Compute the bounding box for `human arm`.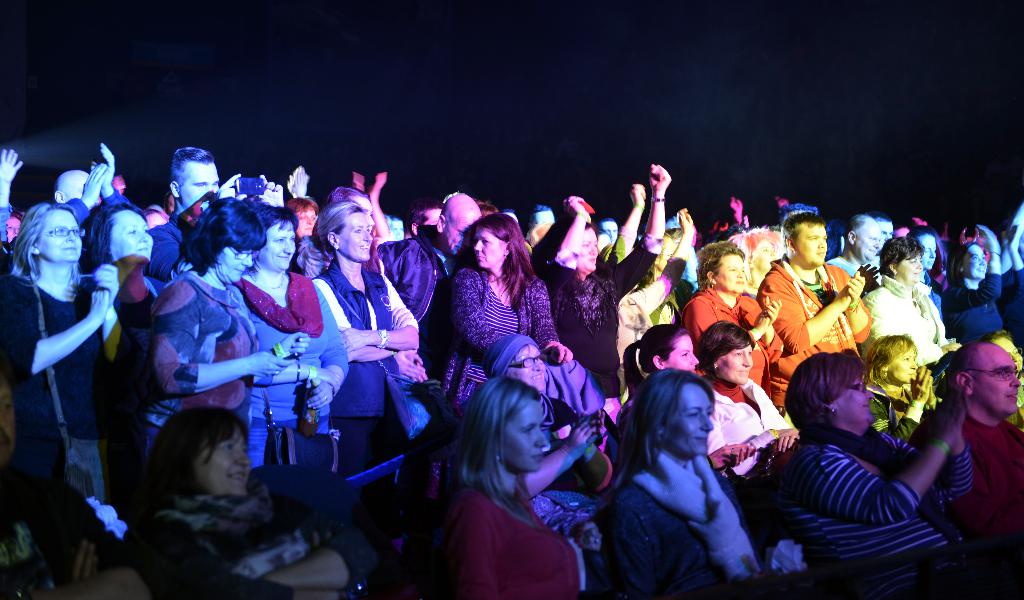
region(629, 206, 705, 313).
